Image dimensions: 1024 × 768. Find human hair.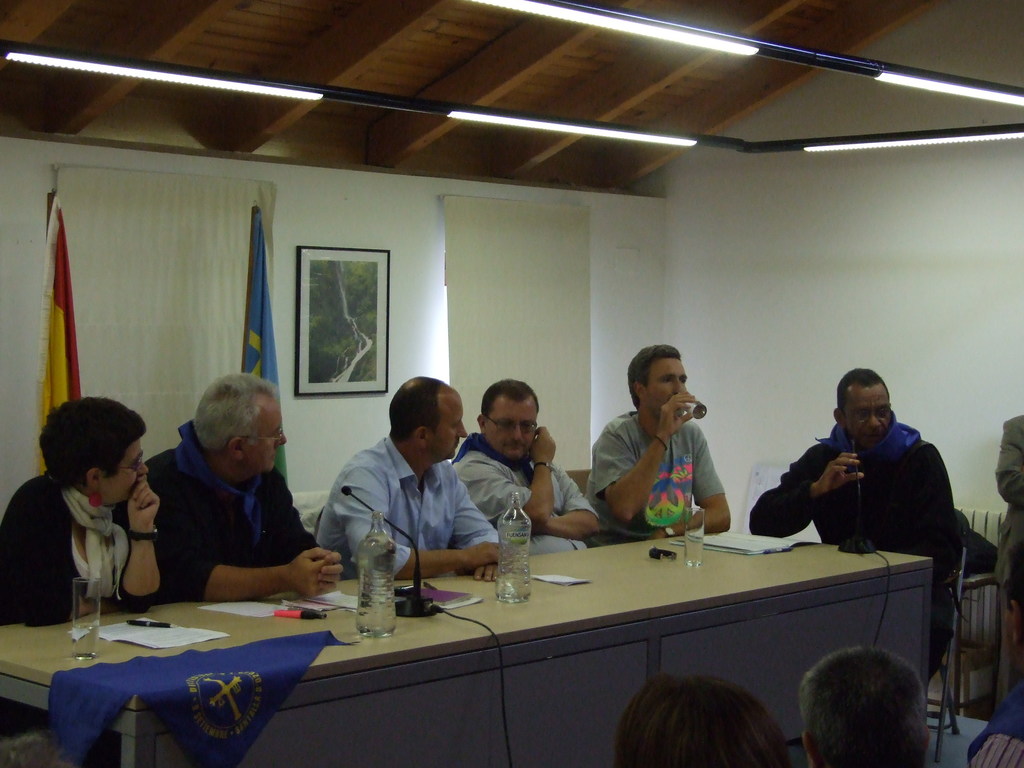
{"left": 627, "top": 344, "right": 682, "bottom": 410}.
